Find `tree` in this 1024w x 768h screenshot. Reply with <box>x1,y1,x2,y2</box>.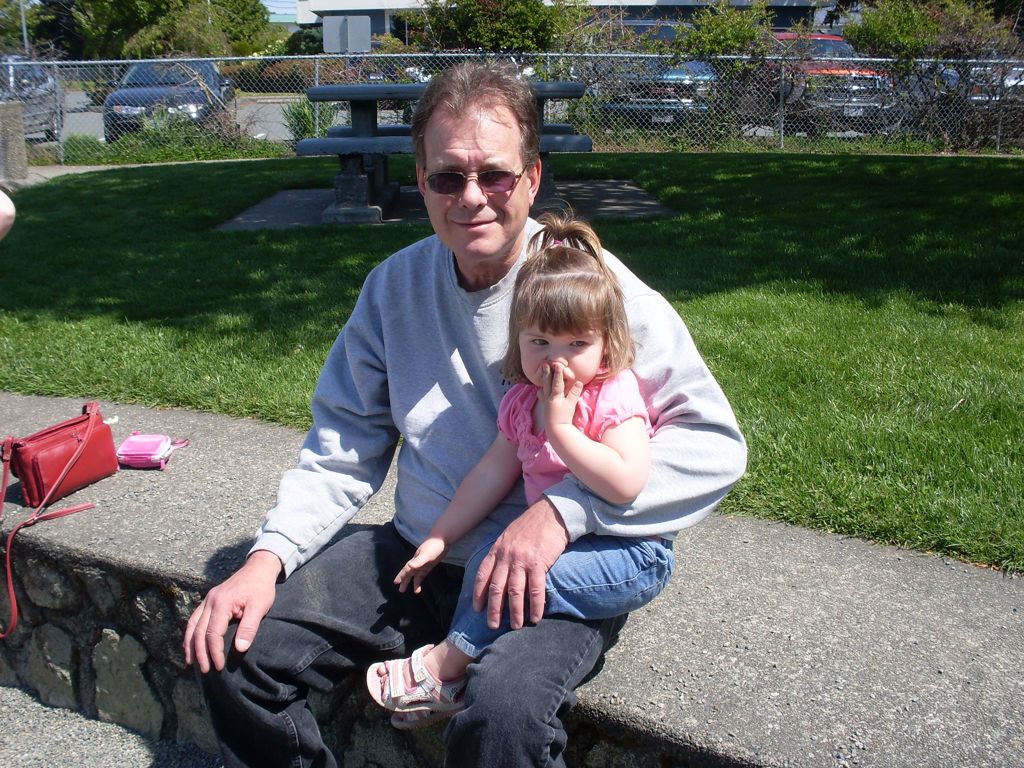
<box>837,0,1023,71</box>.
